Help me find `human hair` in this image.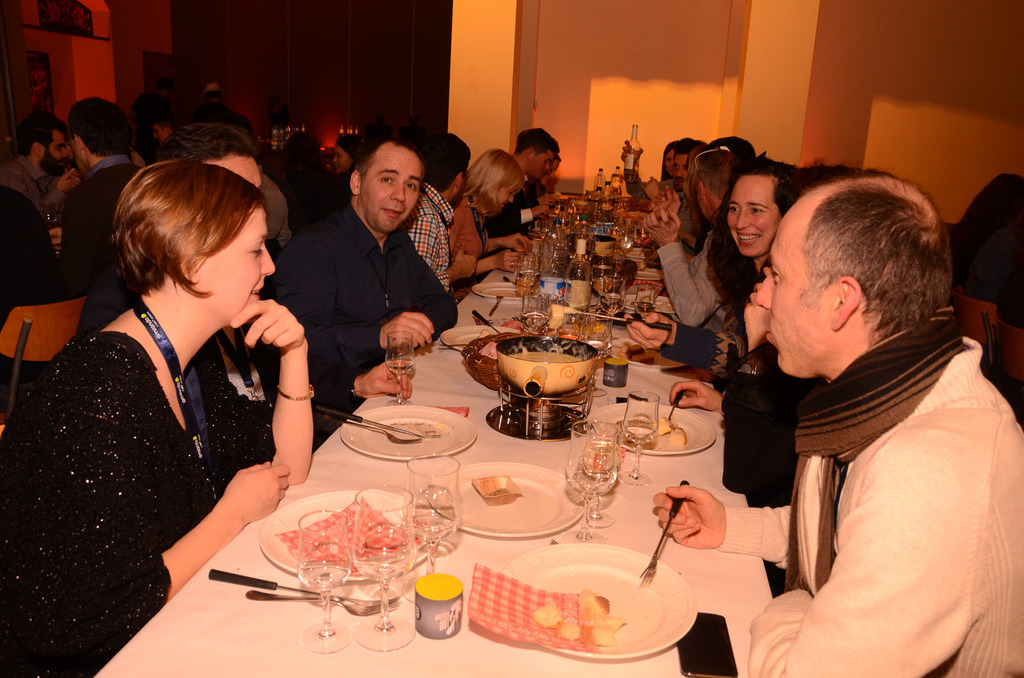
Found it: left=468, top=144, right=535, bottom=214.
